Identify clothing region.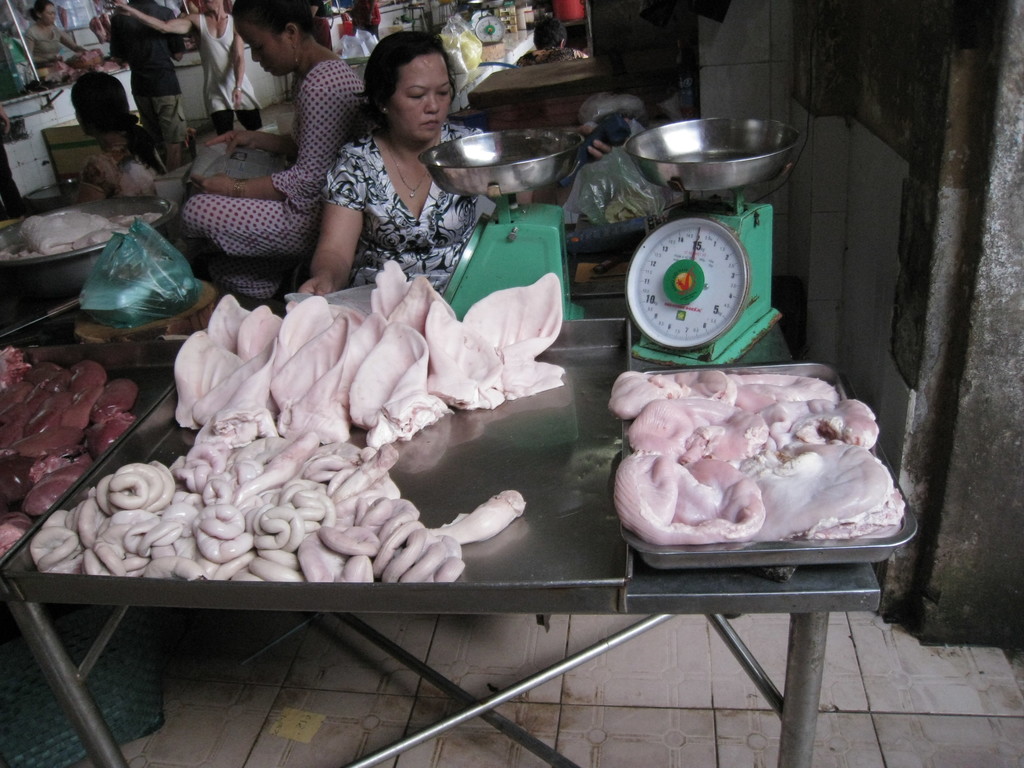
Region: 104:0:187:170.
